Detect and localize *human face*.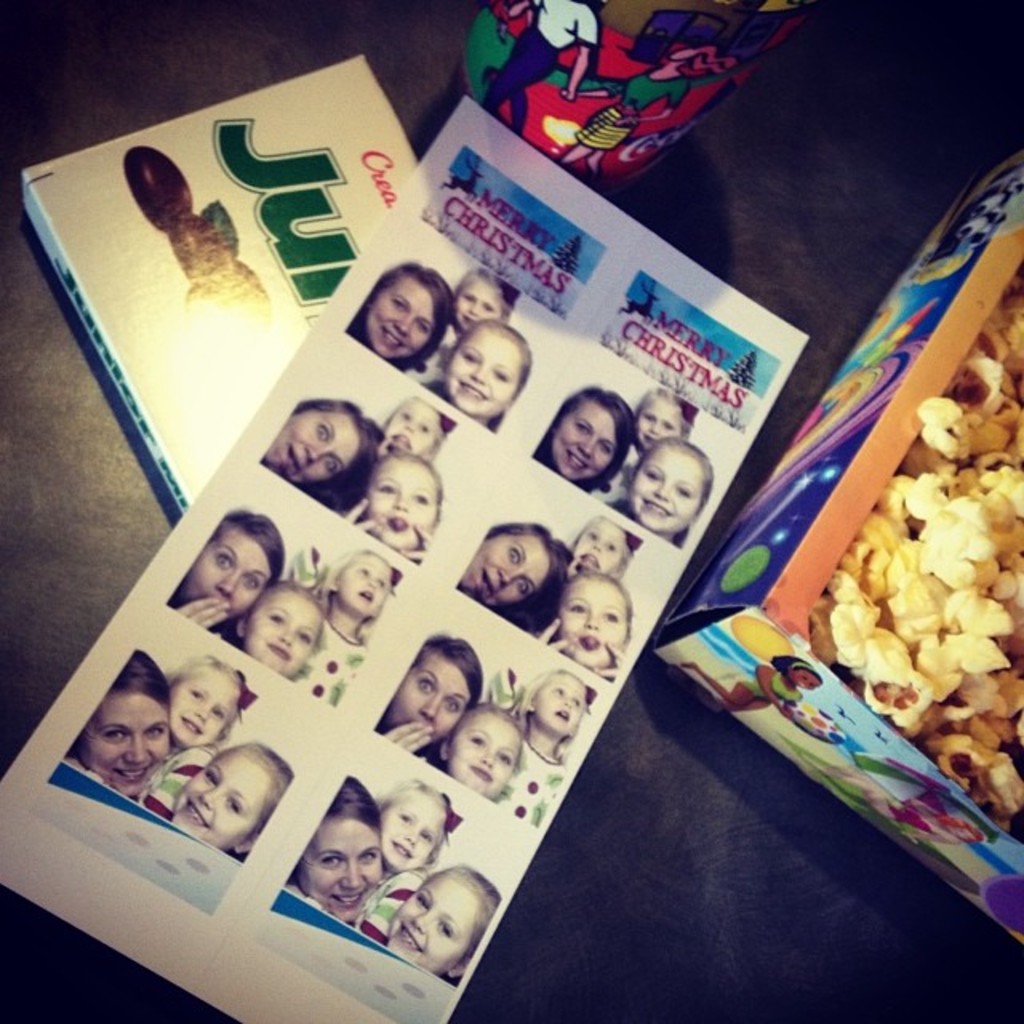
Localized at Rect(170, 749, 270, 845).
